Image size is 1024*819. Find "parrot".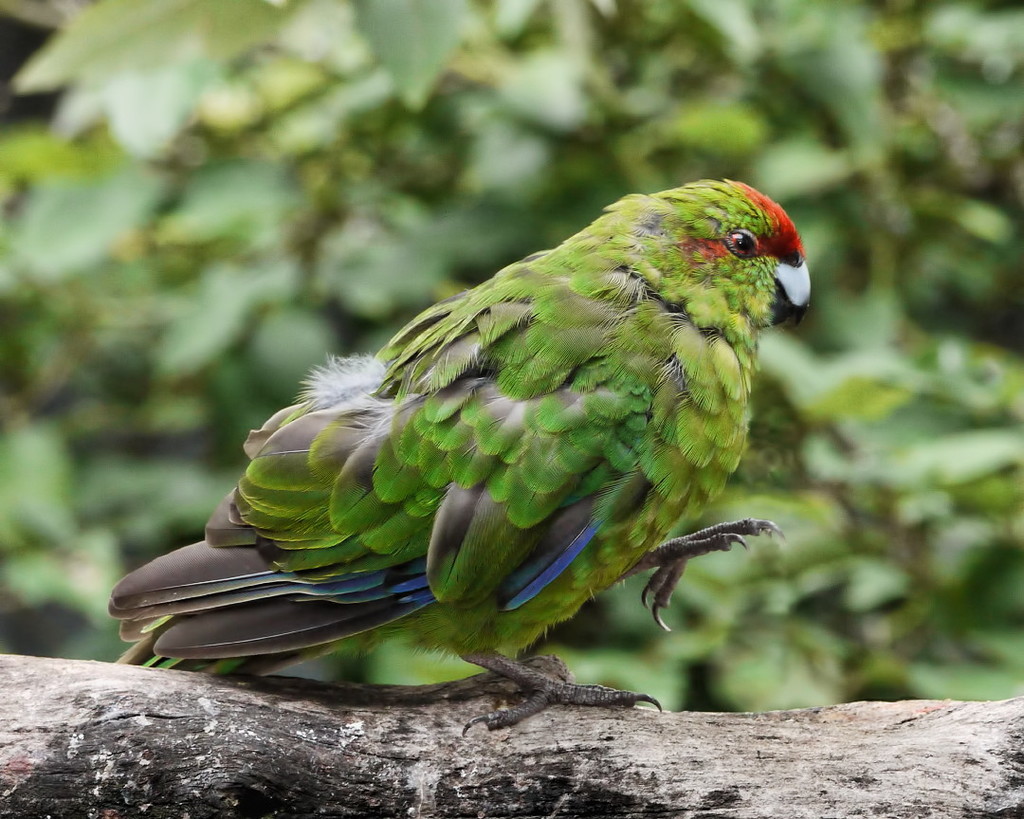
101 177 811 730.
